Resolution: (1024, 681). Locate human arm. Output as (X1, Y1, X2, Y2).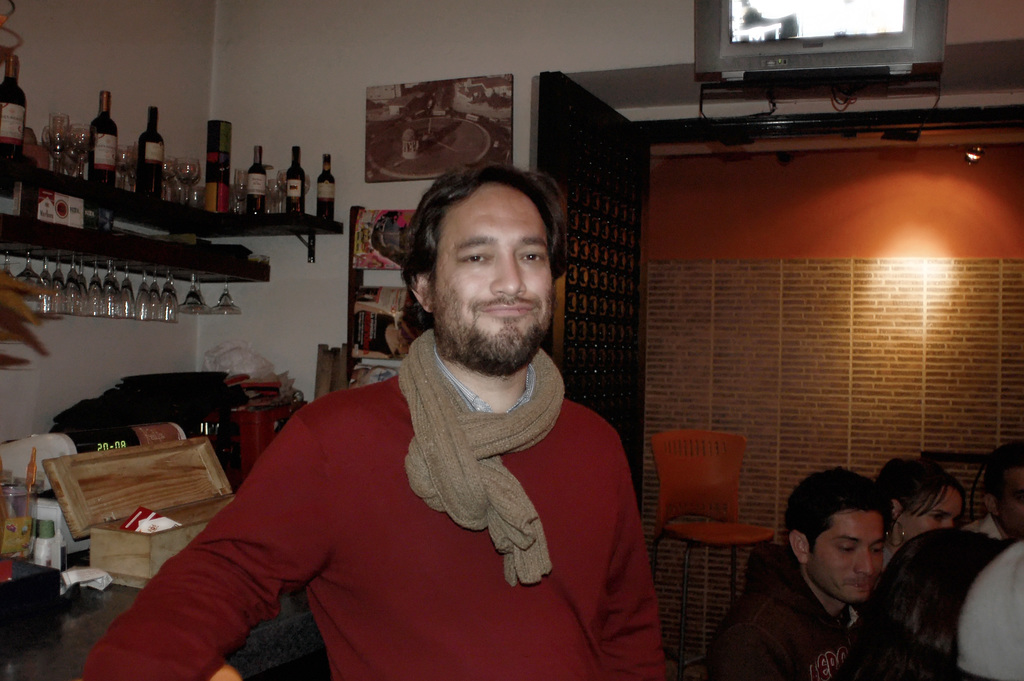
(713, 607, 796, 680).
